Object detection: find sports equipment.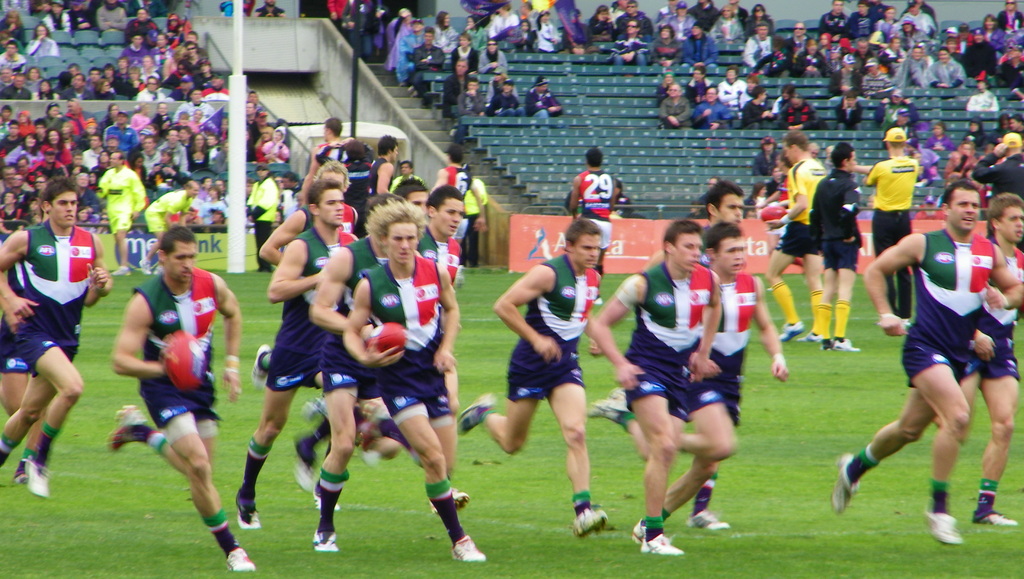
{"x1": 165, "y1": 331, "x2": 204, "y2": 393}.
